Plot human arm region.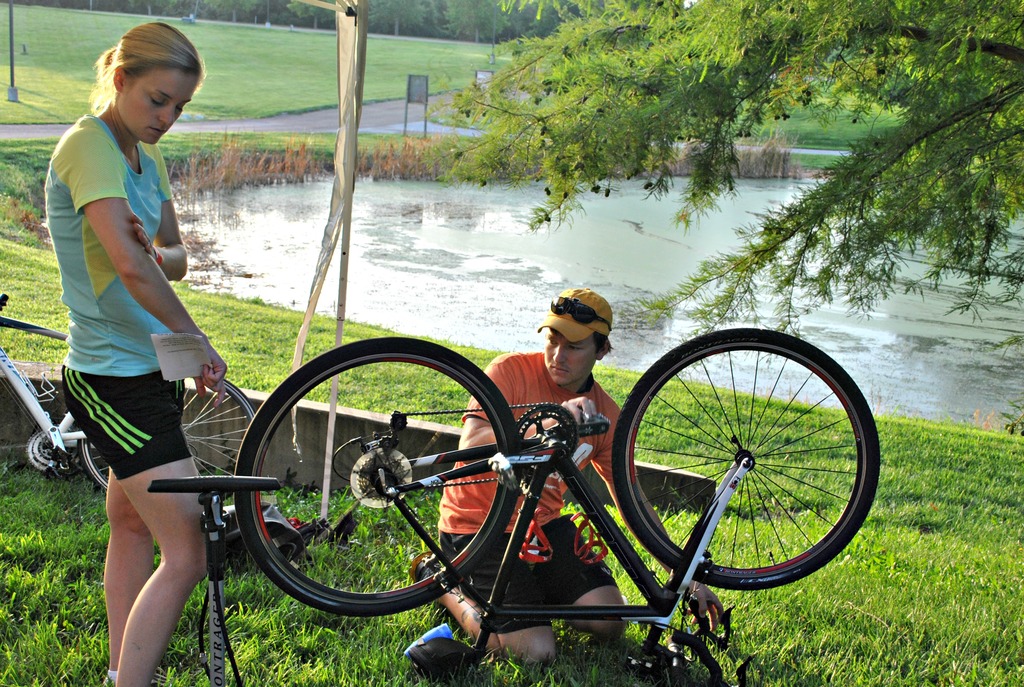
Plotted at bbox=(125, 141, 191, 281).
